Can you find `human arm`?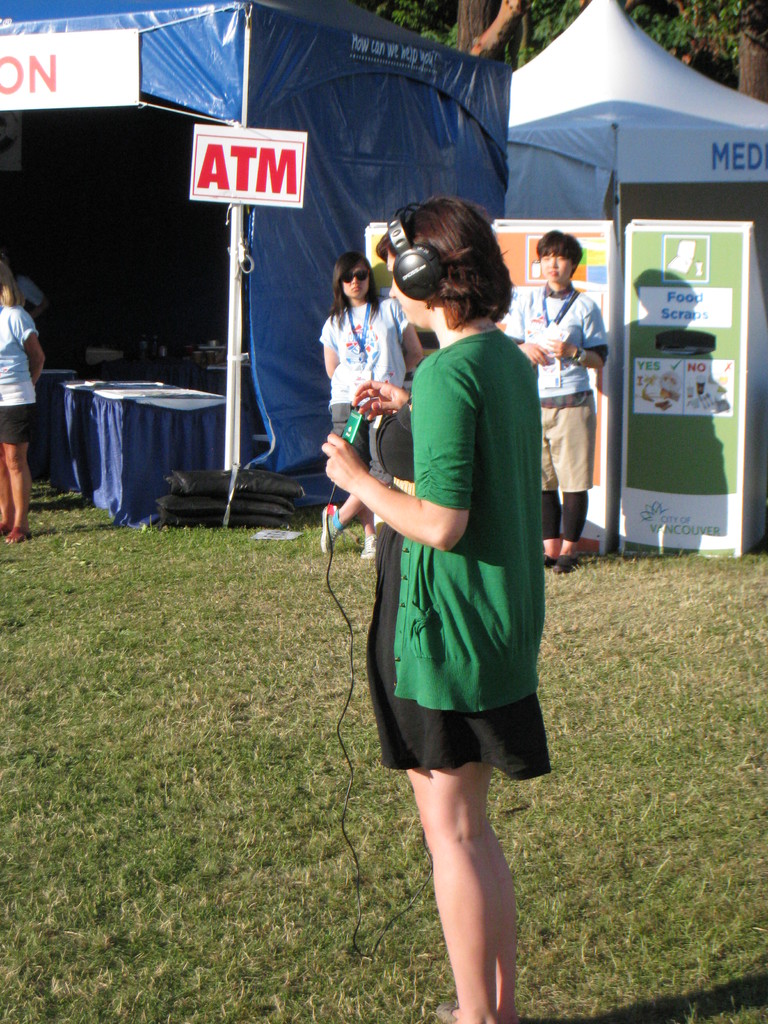
Yes, bounding box: crop(520, 338, 548, 364).
